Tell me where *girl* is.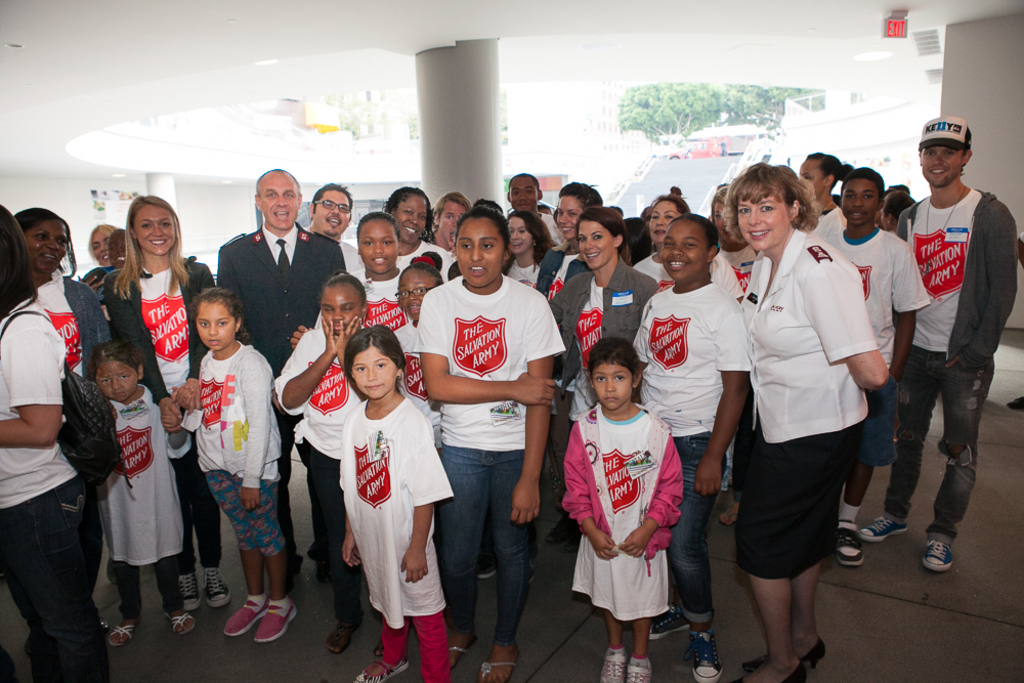
*girl* is at l=564, t=340, r=684, b=682.
